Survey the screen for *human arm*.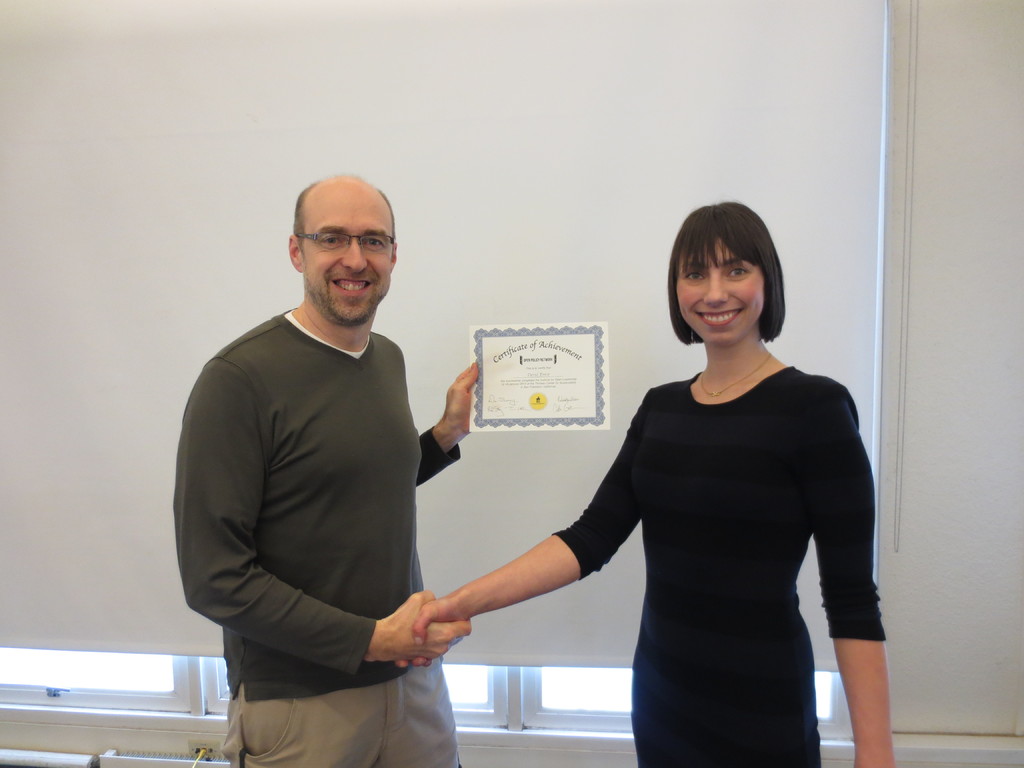
Survey found: Rect(415, 353, 490, 498).
